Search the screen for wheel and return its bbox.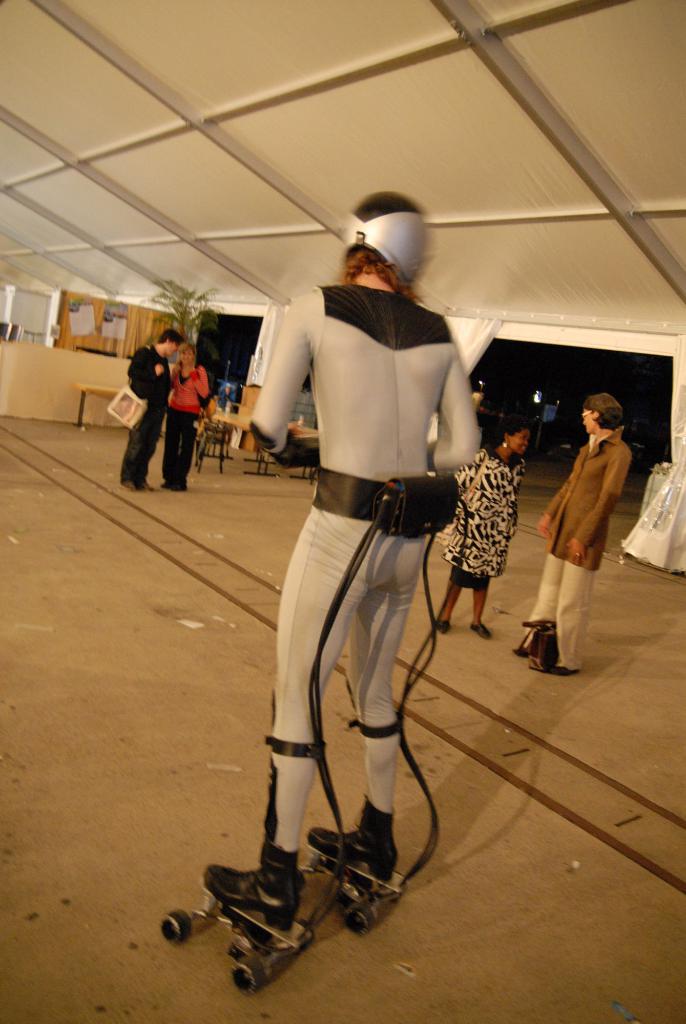
Found: <region>297, 920, 318, 946</region>.
